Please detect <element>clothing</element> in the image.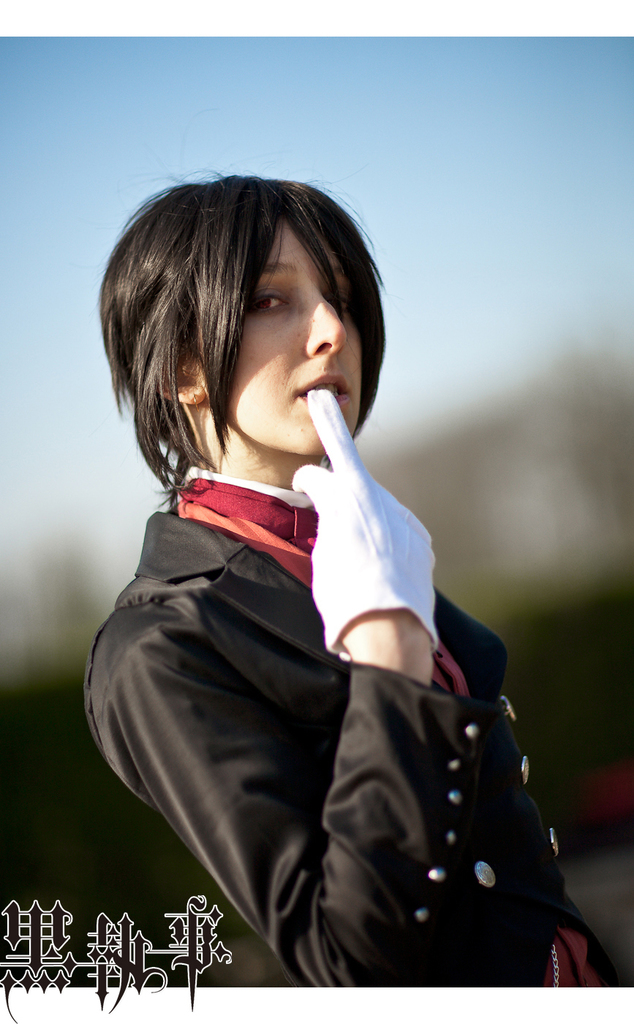
[109, 331, 571, 1016].
